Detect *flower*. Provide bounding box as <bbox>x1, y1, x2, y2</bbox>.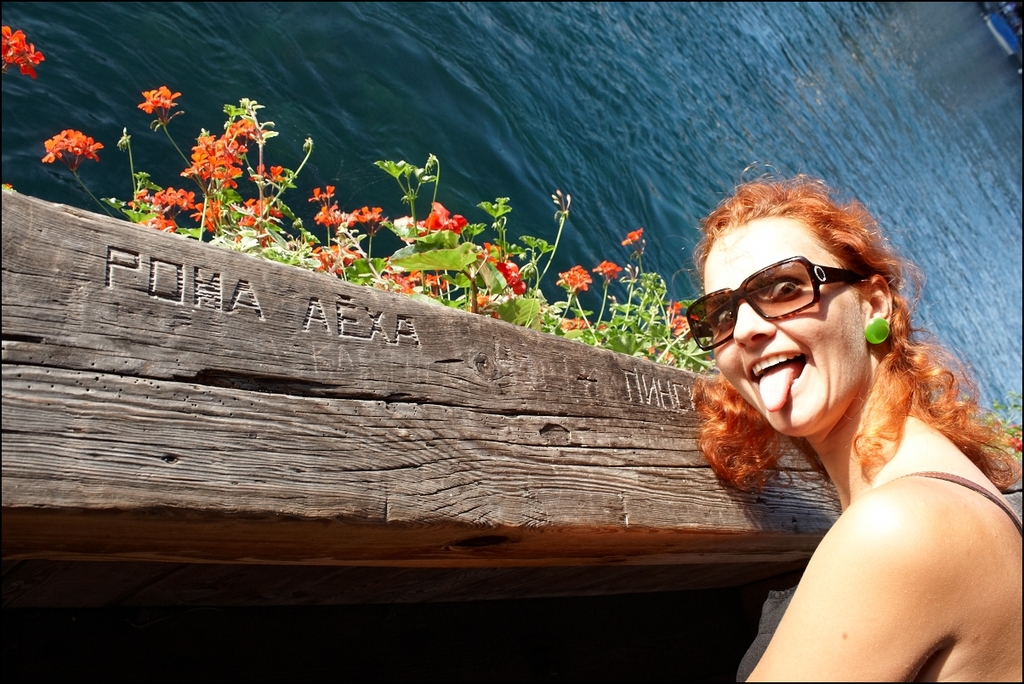
<bbox>408, 202, 467, 240</bbox>.
